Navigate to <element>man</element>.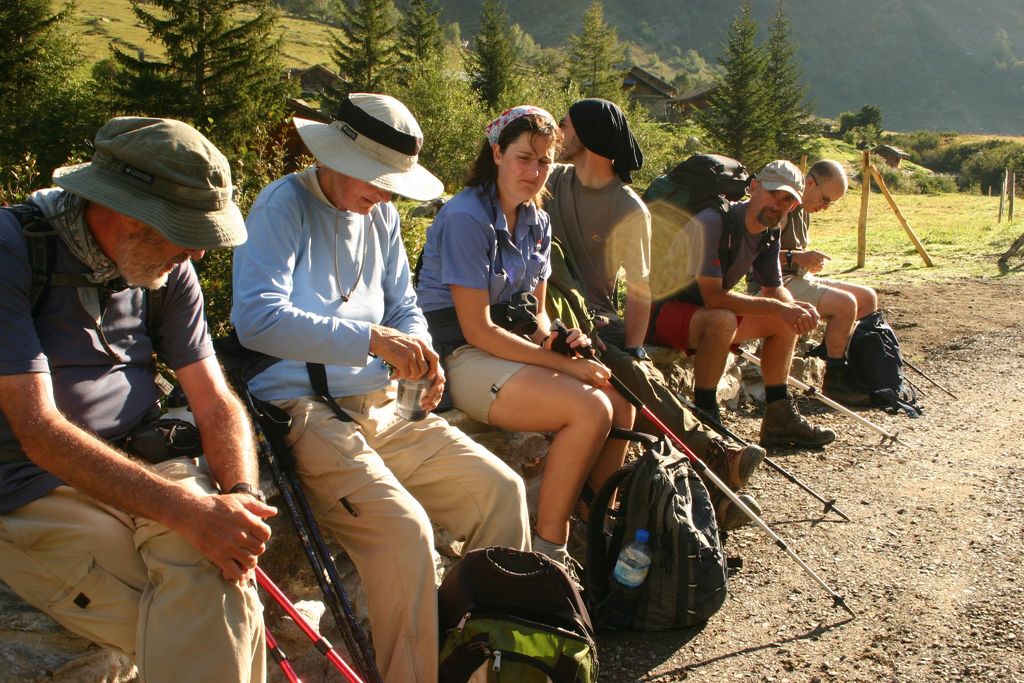
Navigation target: 538:99:766:532.
